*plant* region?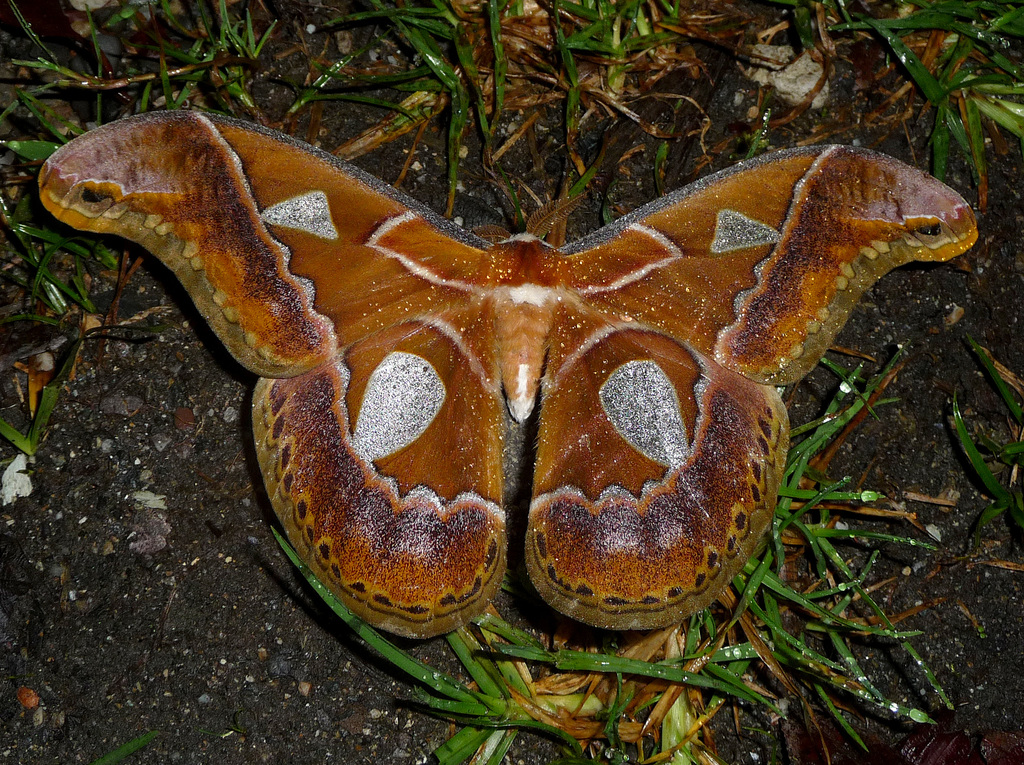
bbox=[977, 623, 988, 642]
